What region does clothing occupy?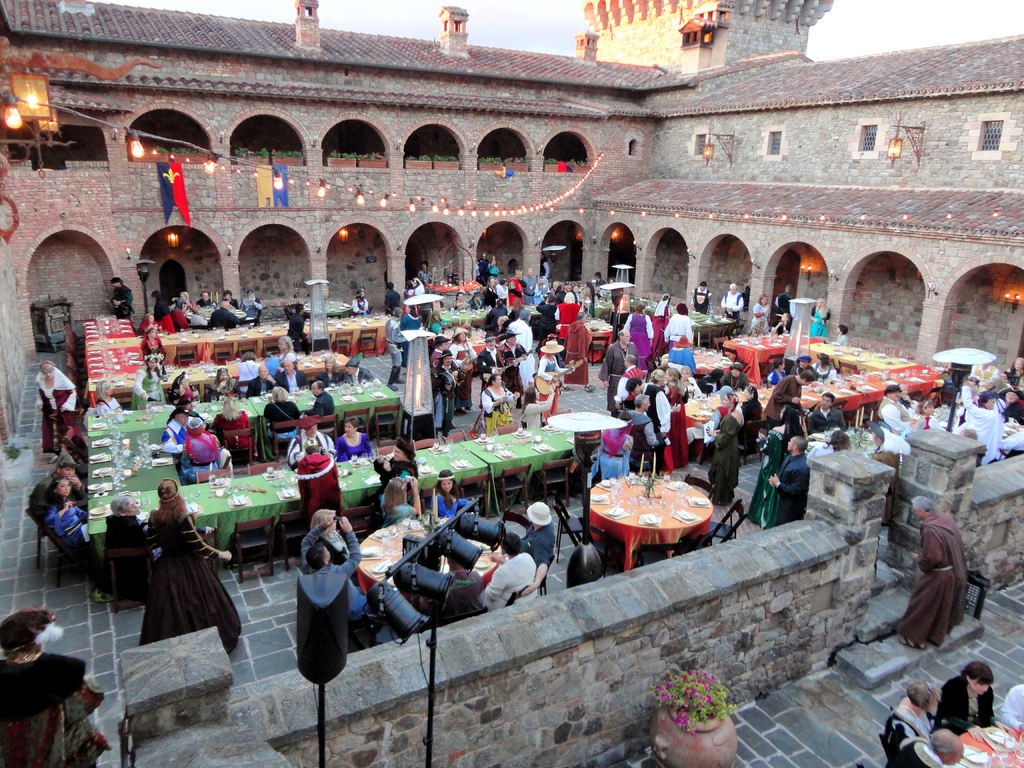
(754, 426, 776, 512).
